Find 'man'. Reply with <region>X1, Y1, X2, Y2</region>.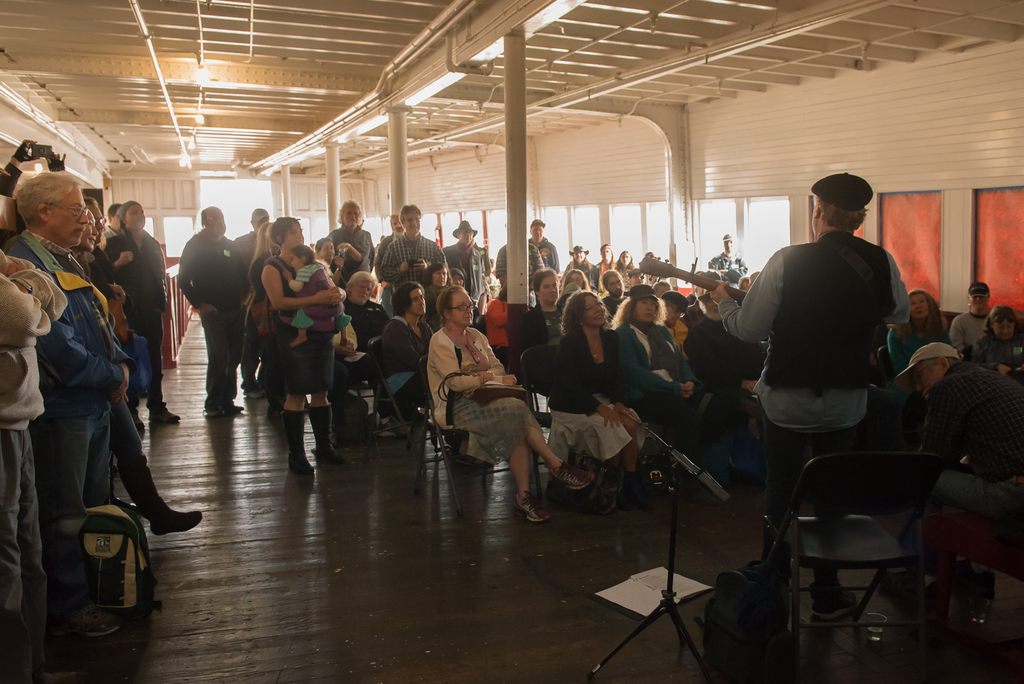
<region>949, 284, 995, 359</region>.
